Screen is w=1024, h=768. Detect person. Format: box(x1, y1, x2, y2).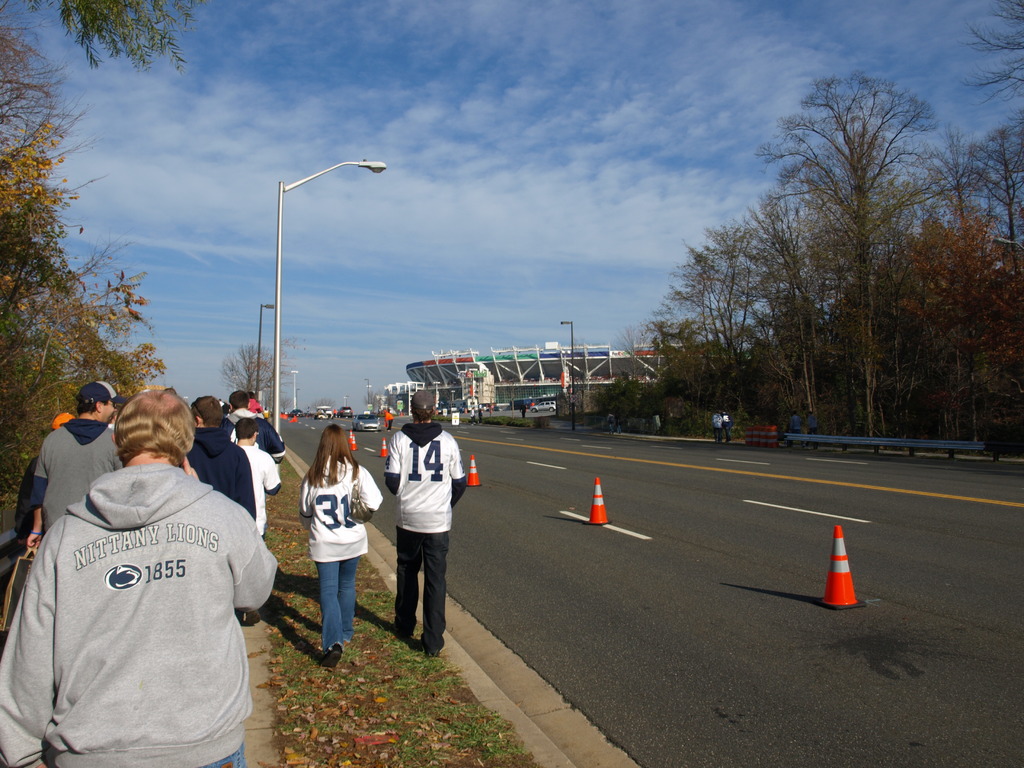
box(389, 397, 463, 645).
